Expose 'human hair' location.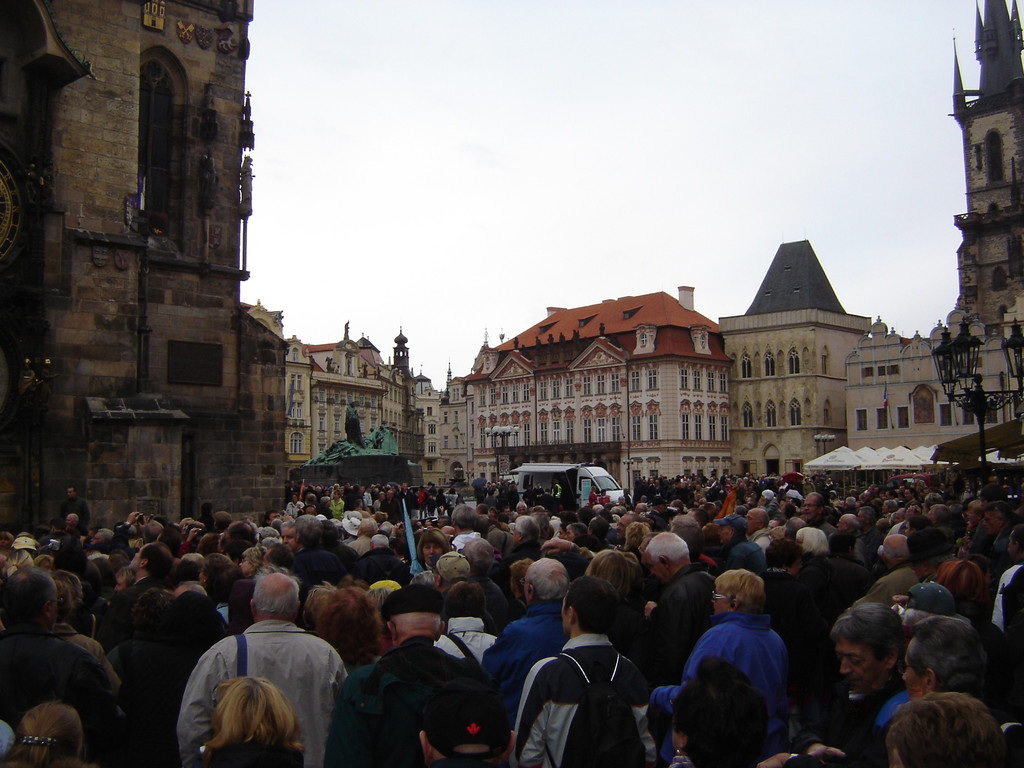
Exposed at crop(902, 614, 987, 684).
